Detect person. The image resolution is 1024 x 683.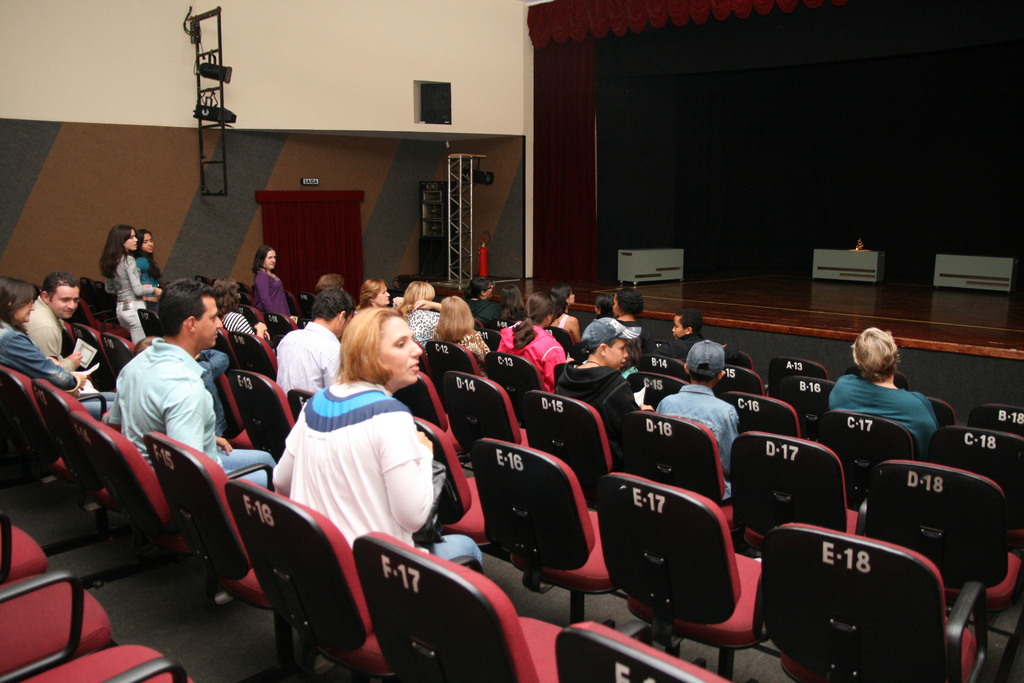
[583,289,653,344].
